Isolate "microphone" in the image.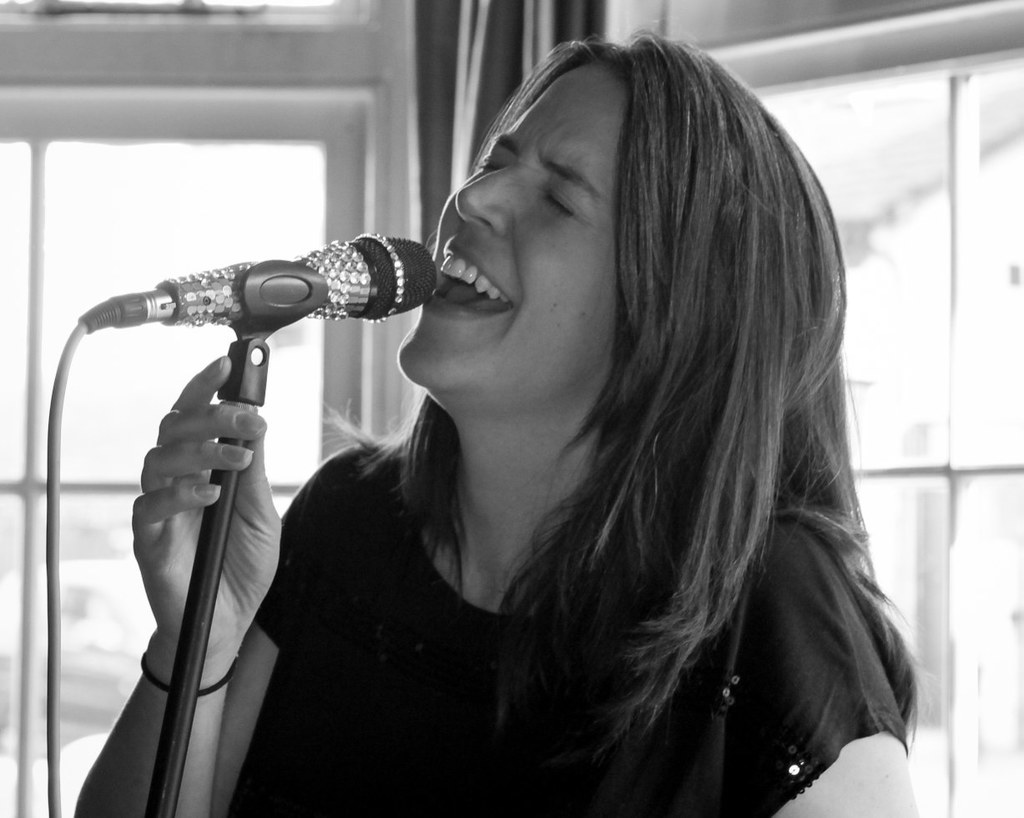
Isolated region: x1=89 y1=229 x2=455 y2=358.
